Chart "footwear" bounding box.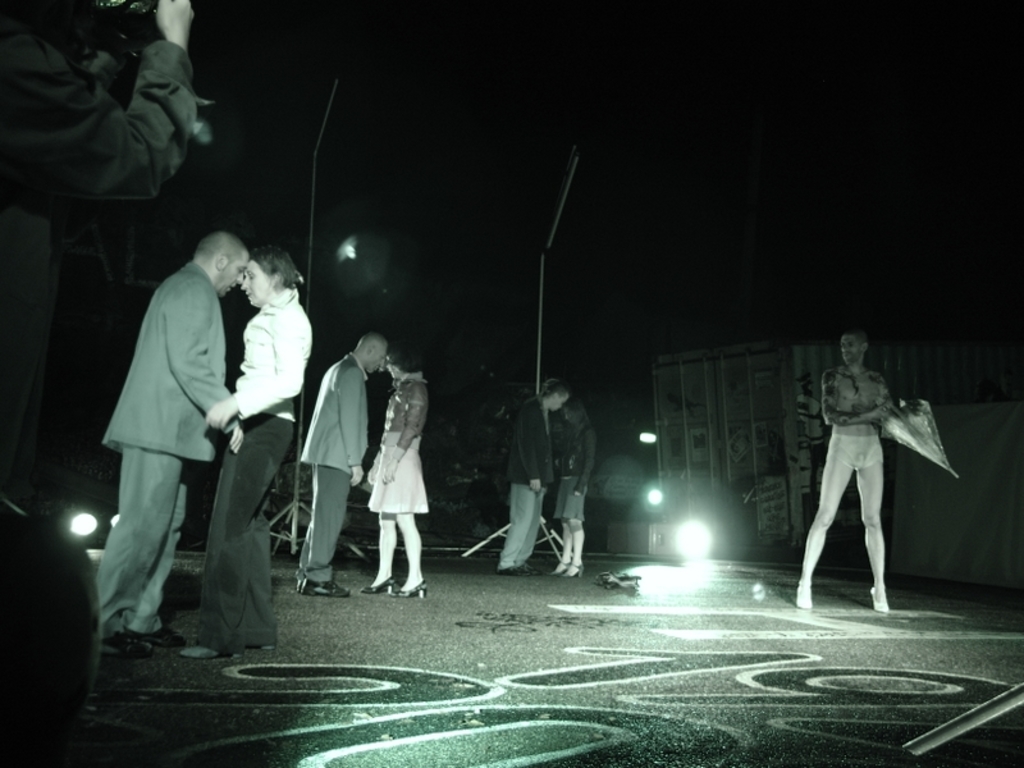
Charted: [x1=298, y1=581, x2=346, y2=593].
